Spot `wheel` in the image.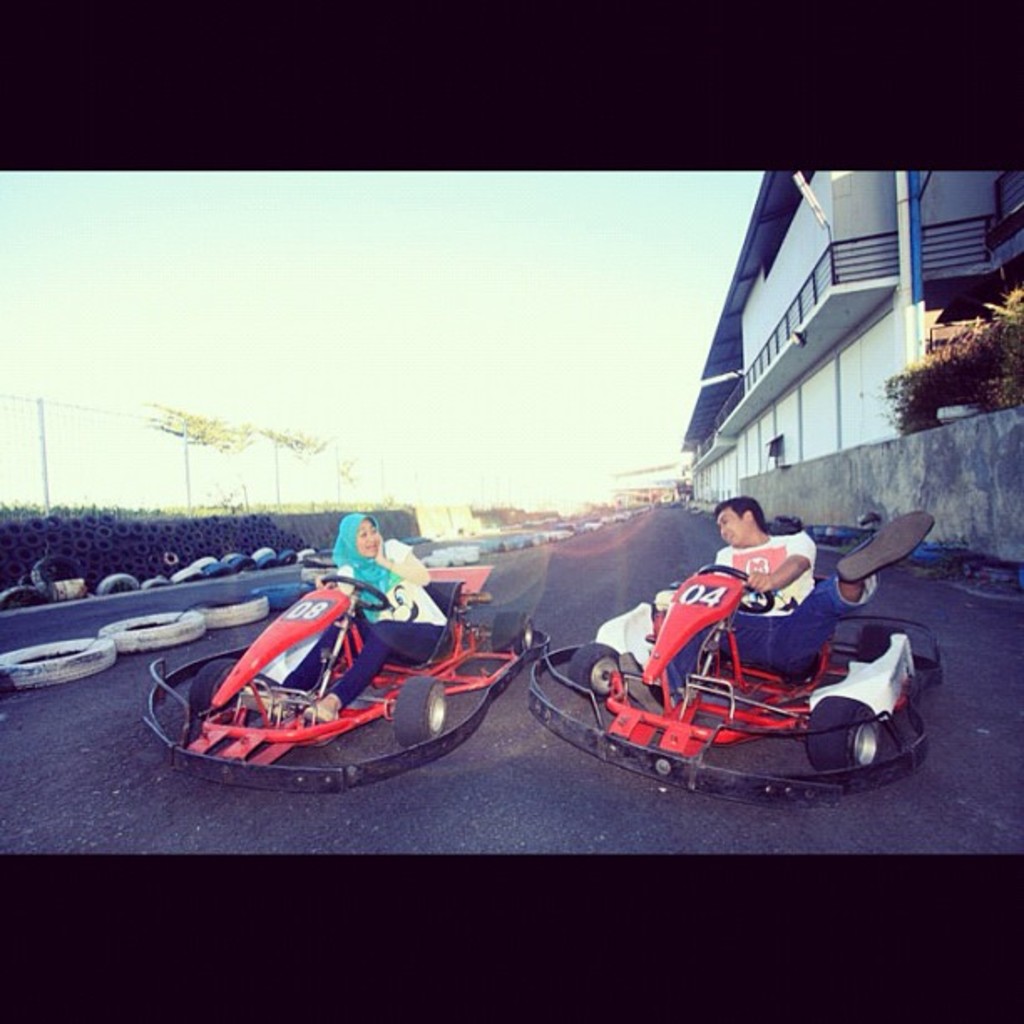
`wheel` found at detection(490, 612, 535, 654).
